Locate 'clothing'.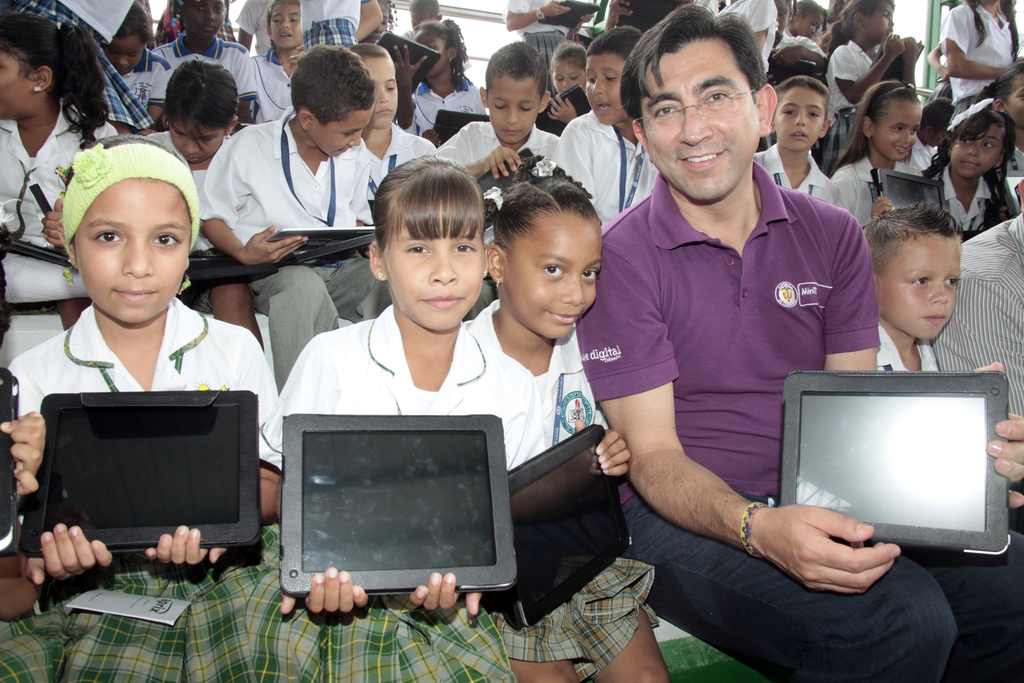
Bounding box: <bbox>0, 300, 284, 682</bbox>.
